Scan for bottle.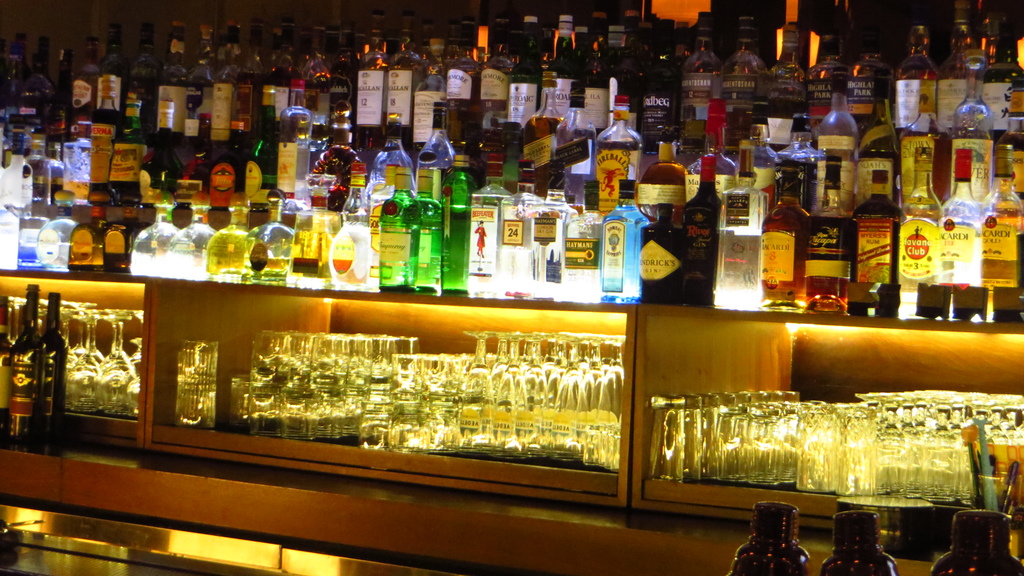
Scan result: box(977, 20, 1023, 136).
